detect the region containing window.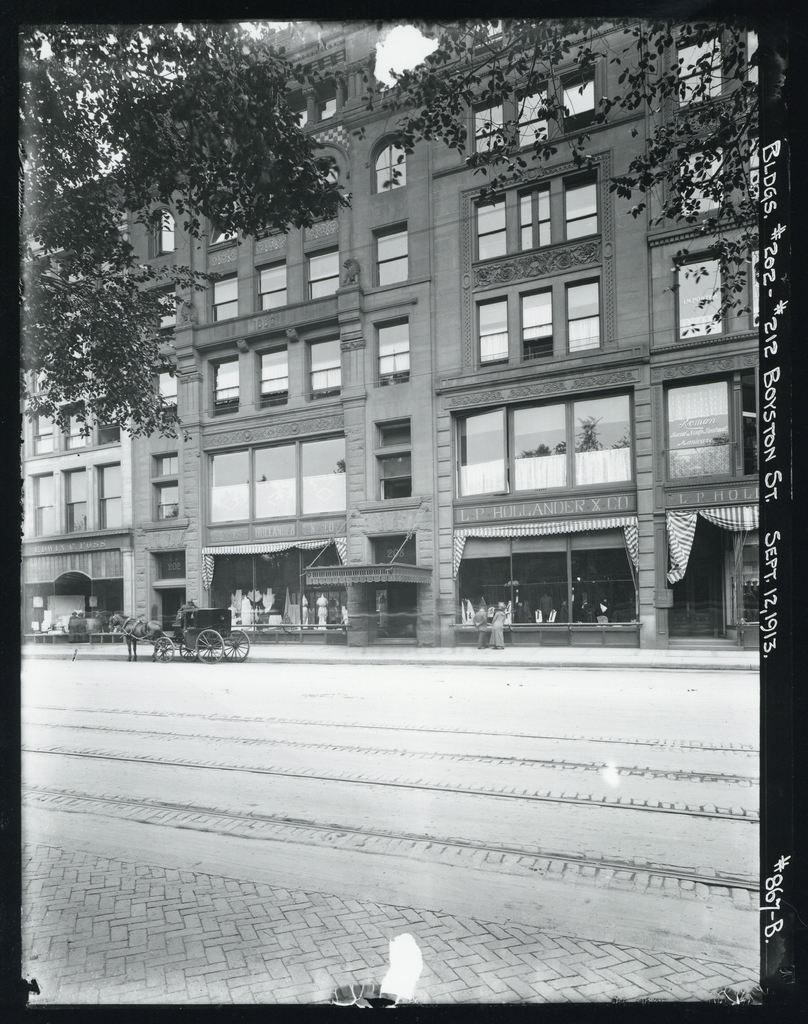
<region>473, 99, 505, 154</region>.
